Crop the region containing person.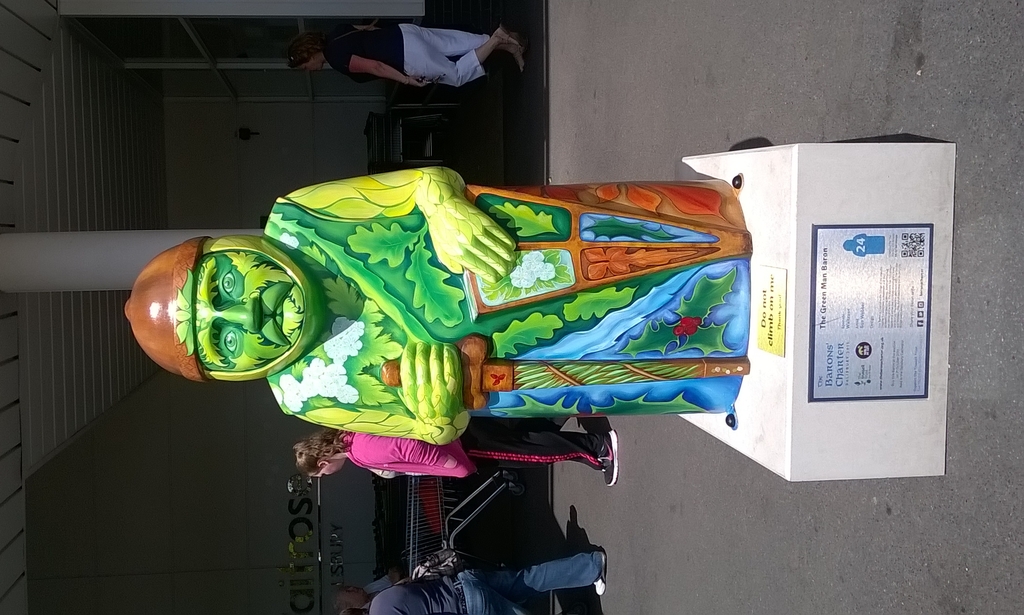
Crop region: crop(328, 566, 404, 612).
